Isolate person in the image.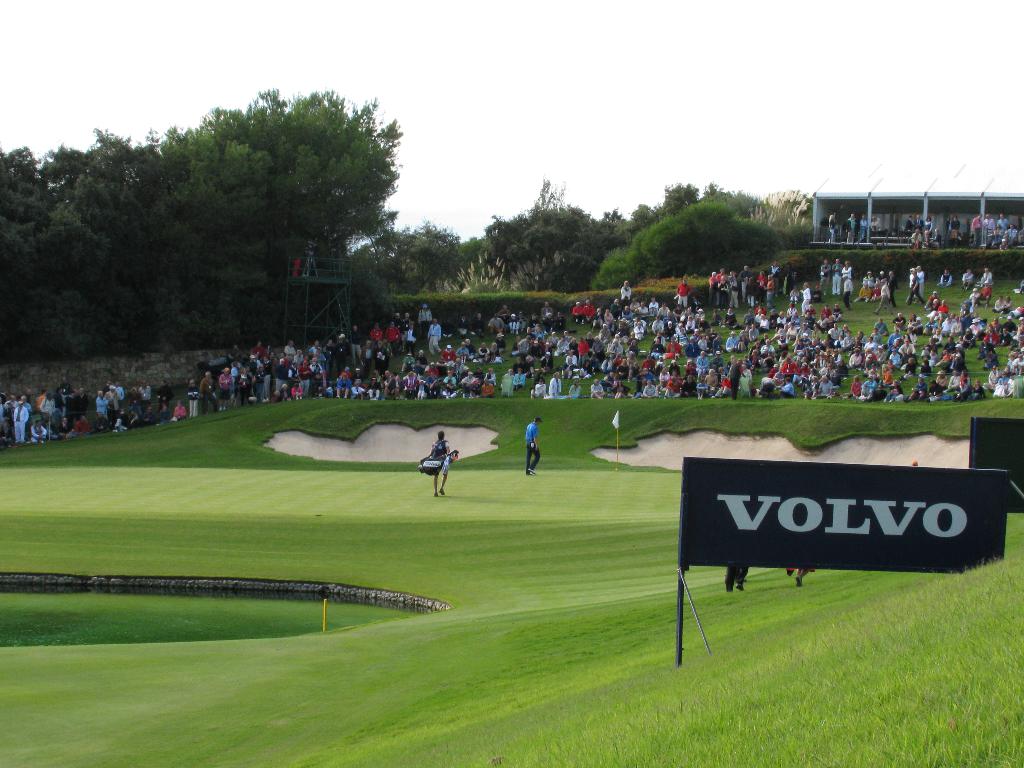
Isolated region: rect(424, 429, 471, 497).
